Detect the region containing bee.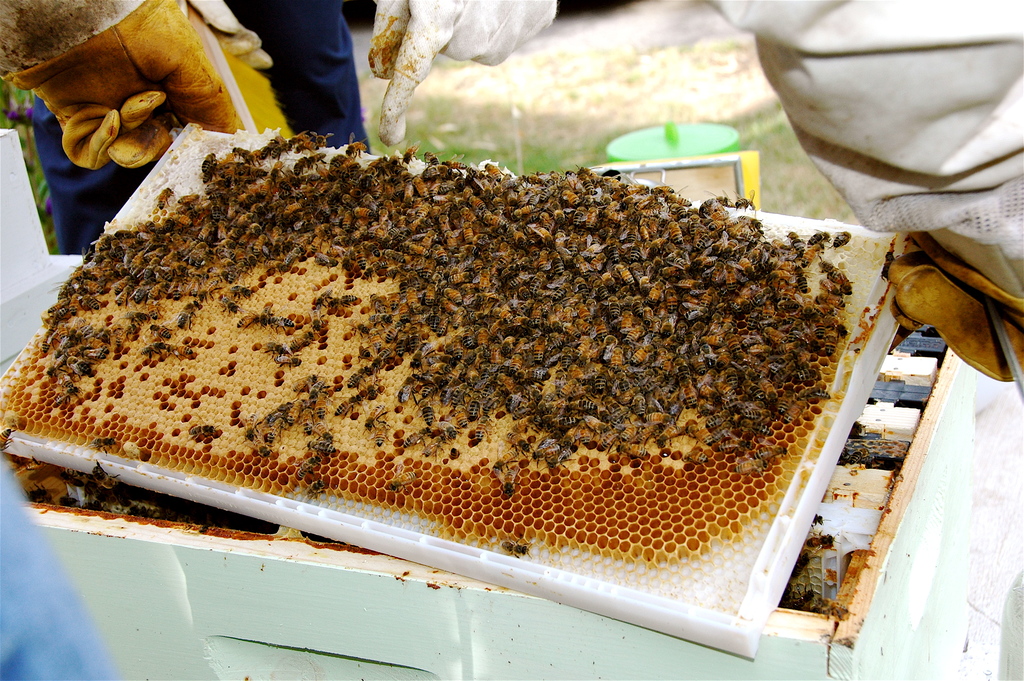
279:133:311:151.
